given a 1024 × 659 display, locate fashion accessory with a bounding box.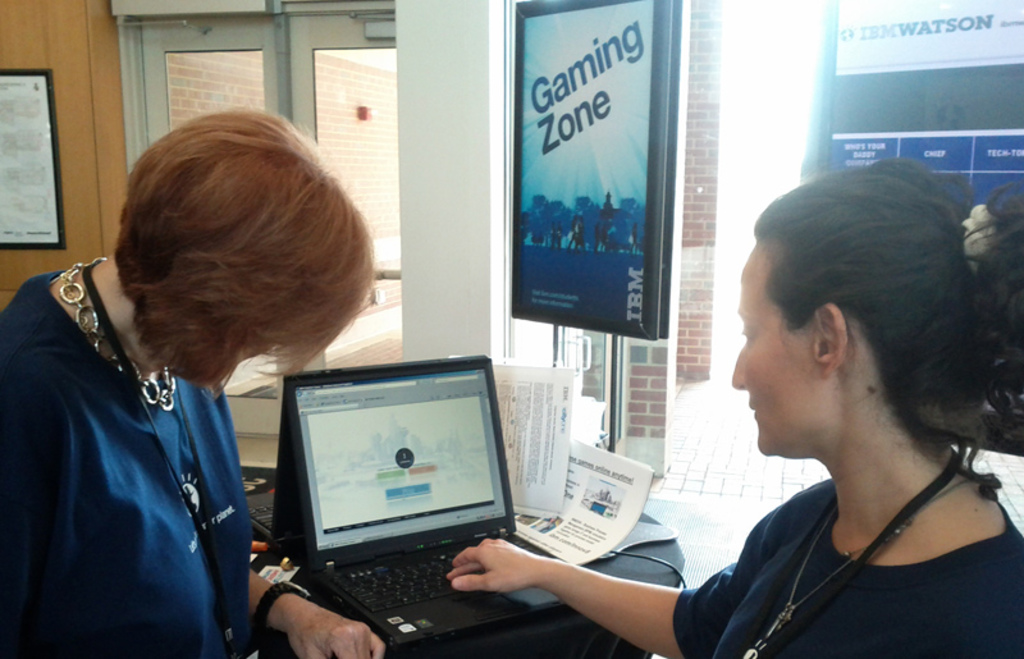
Located: x1=764, y1=467, x2=978, y2=633.
